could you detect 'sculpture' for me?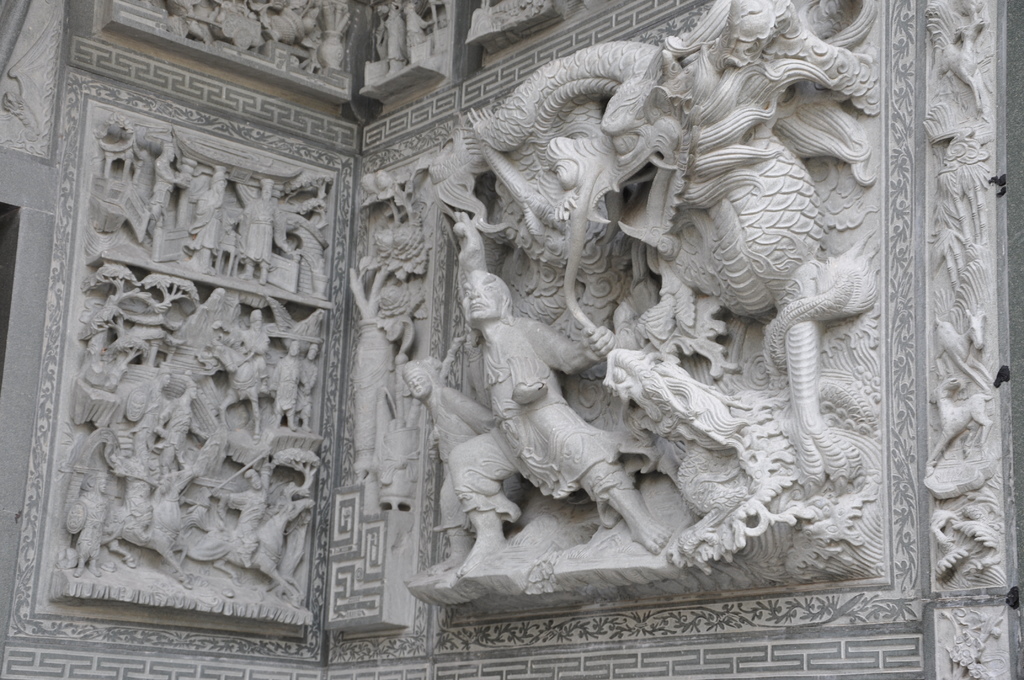
Detection result: bbox=[348, 11, 876, 629].
